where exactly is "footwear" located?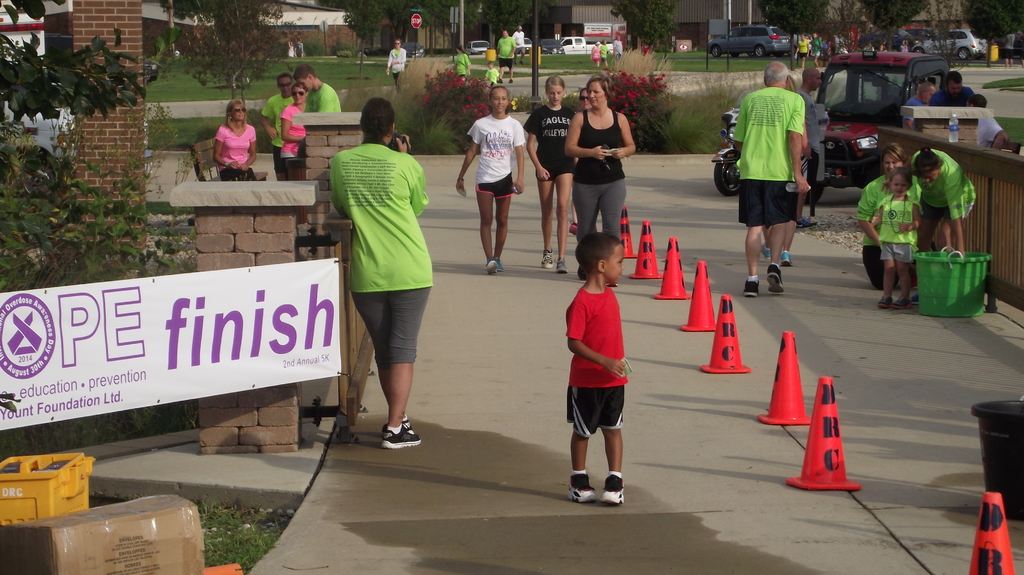
Its bounding box is {"x1": 381, "y1": 421, "x2": 421, "y2": 446}.
